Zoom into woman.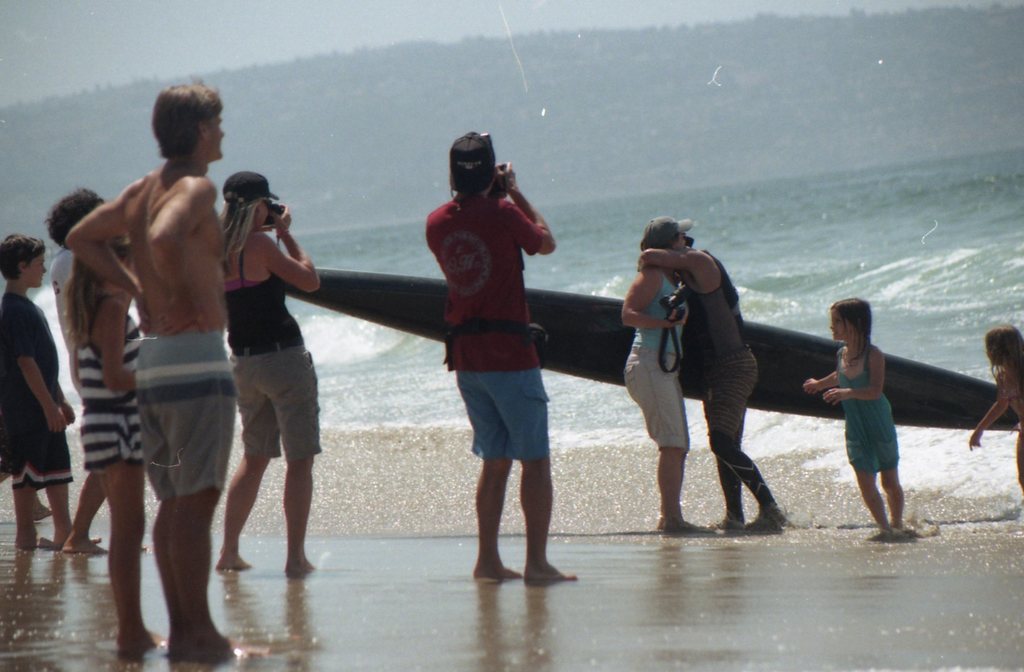
Zoom target: bbox=[618, 217, 717, 538].
